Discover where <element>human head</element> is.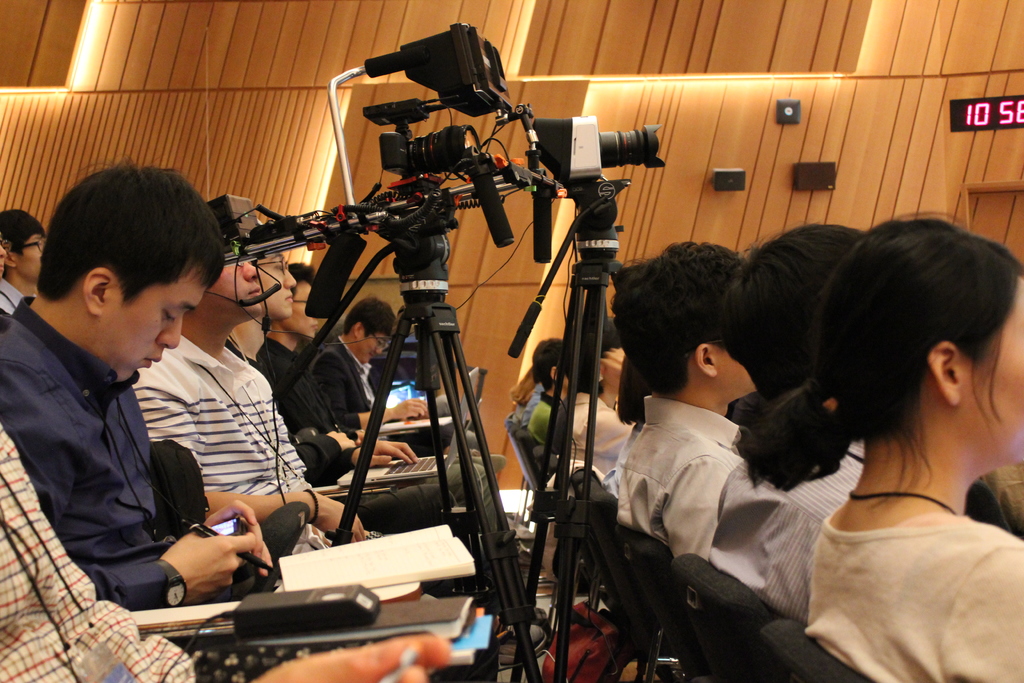
Discovered at {"left": 530, "top": 336, "right": 566, "bottom": 388}.
